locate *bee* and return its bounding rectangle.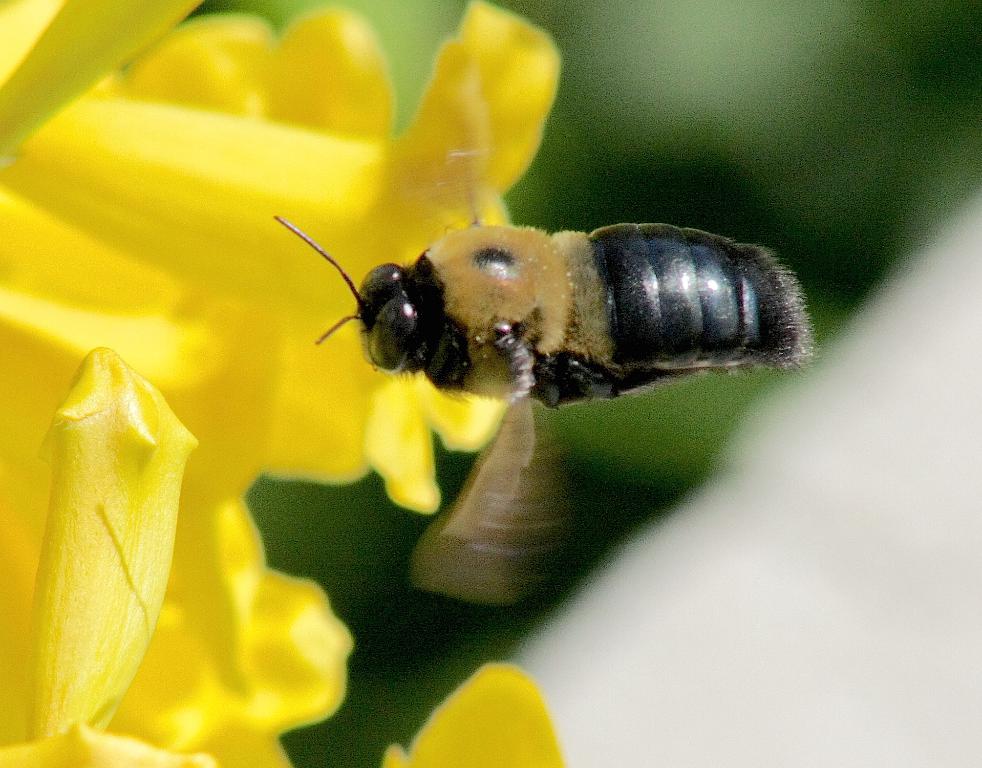
243/162/828/548.
